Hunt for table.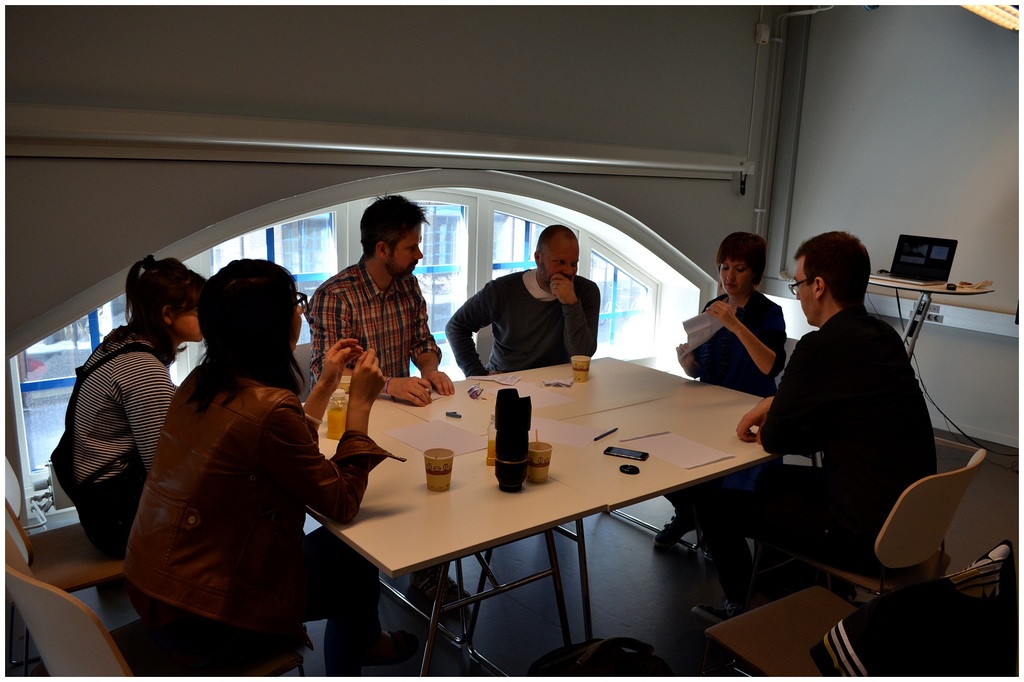
Hunted down at 301:364:774:662.
